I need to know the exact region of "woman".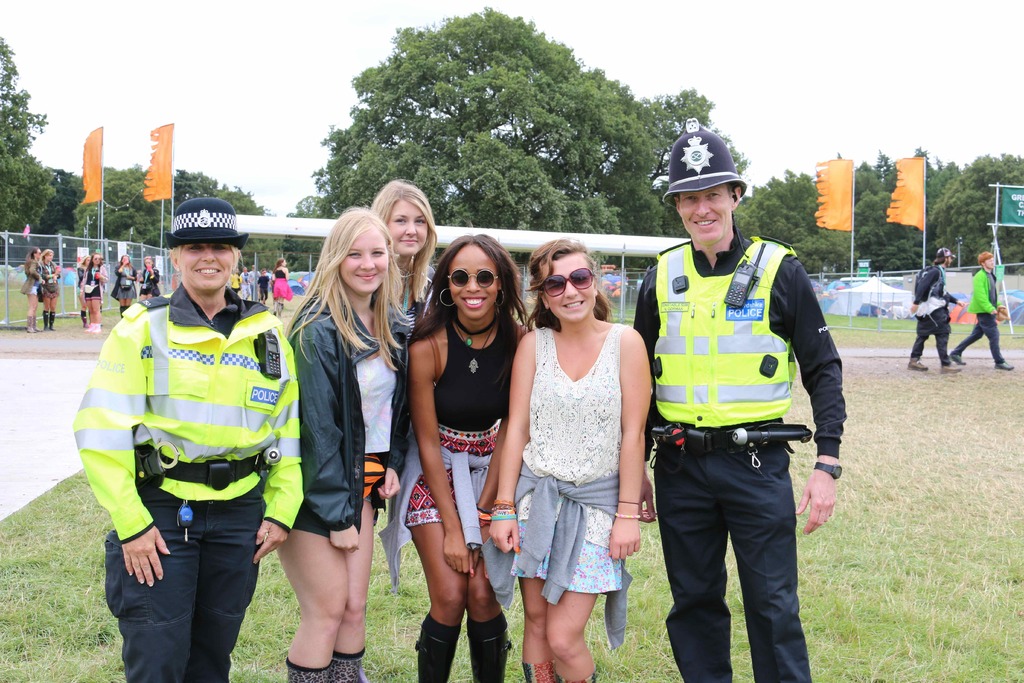
Region: select_region(138, 254, 159, 302).
